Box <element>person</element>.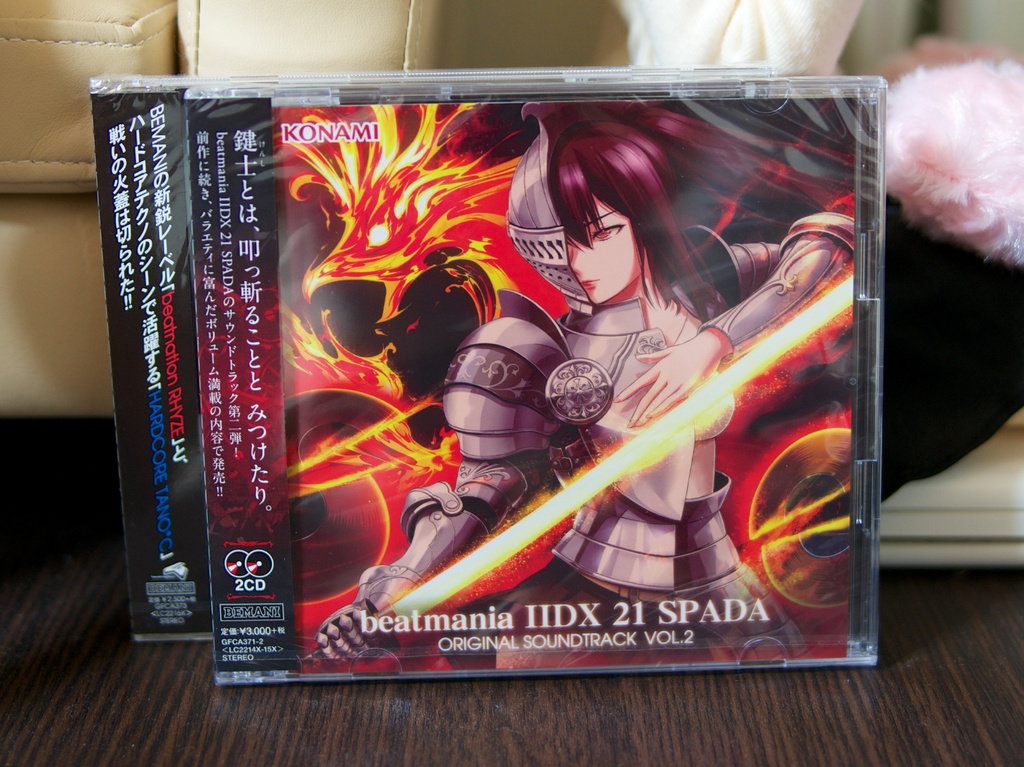
<region>308, 93, 861, 668</region>.
